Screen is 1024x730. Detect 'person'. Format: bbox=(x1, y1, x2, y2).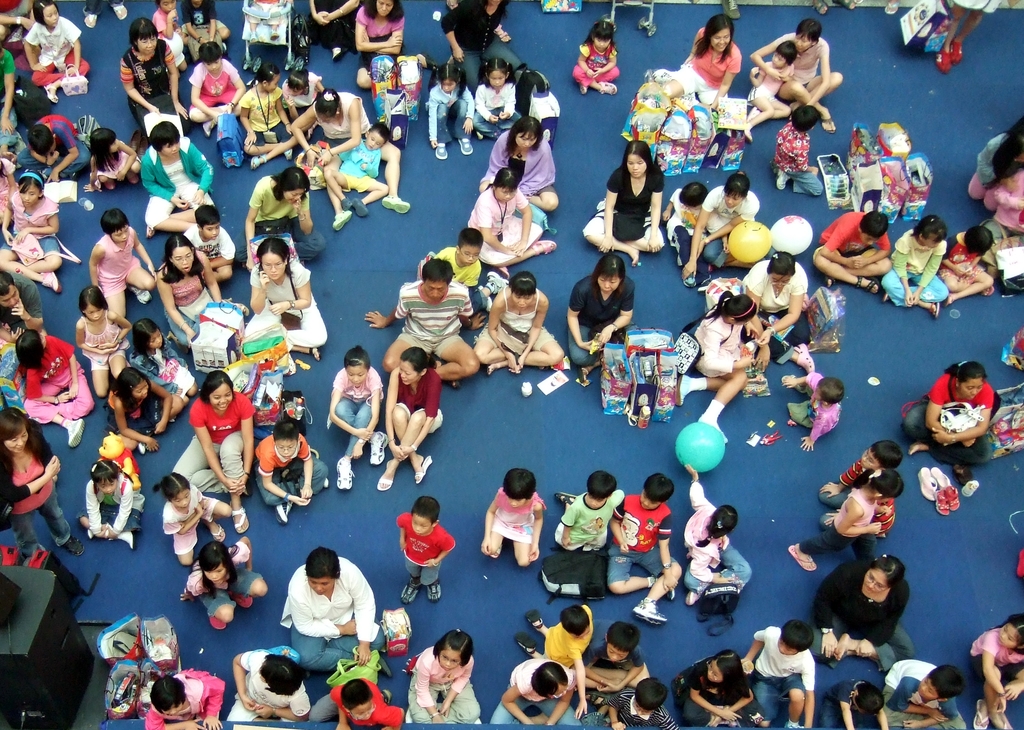
bbox=(966, 113, 1023, 241).
